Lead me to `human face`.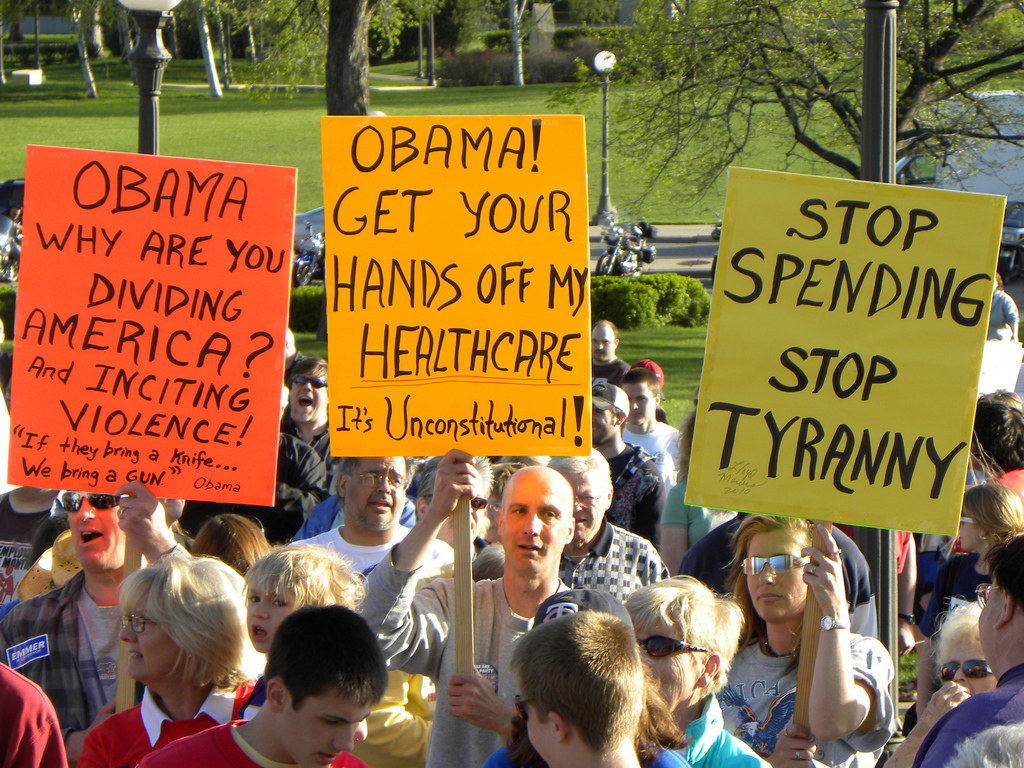
Lead to locate(120, 596, 179, 682).
